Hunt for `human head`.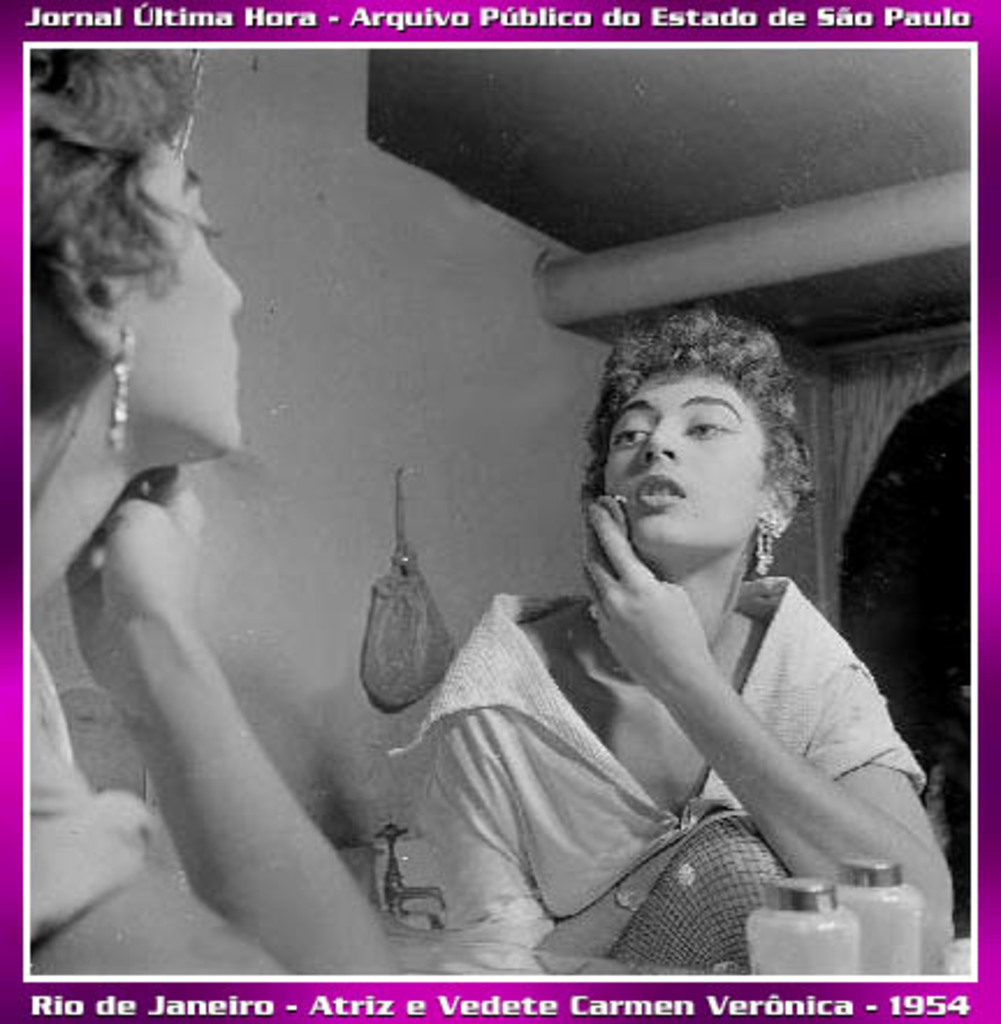
Hunted down at 586/306/823/551.
